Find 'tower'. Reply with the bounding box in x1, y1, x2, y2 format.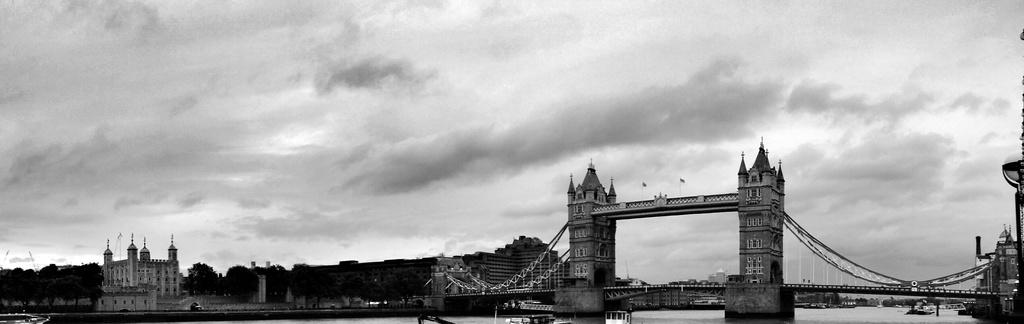
555, 155, 618, 286.
